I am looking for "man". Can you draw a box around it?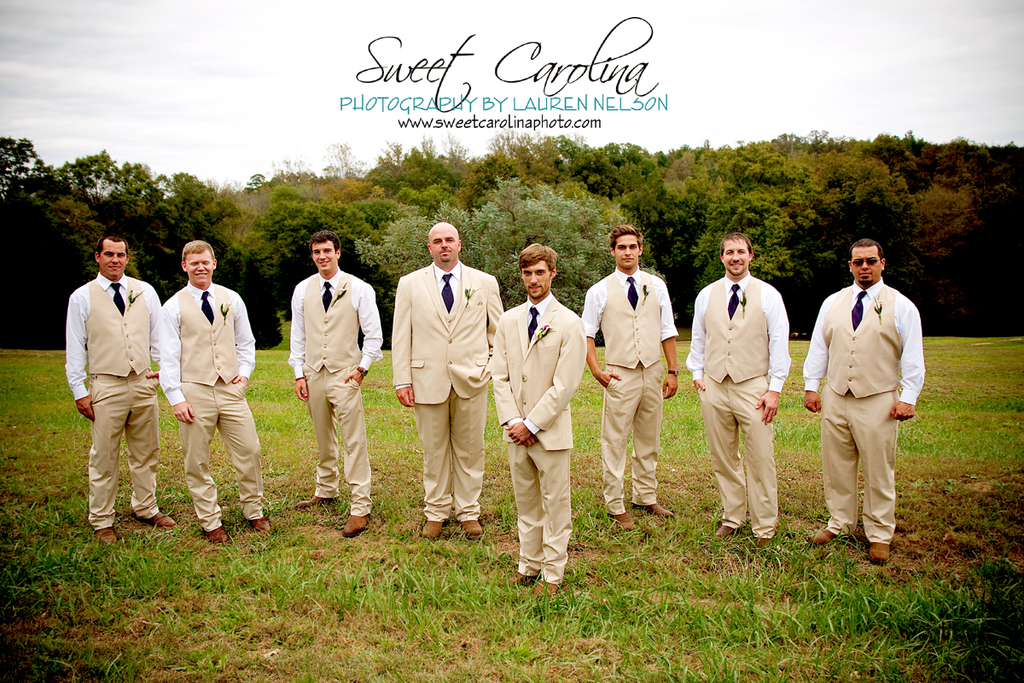
Sure, the bounding box is {"left": 489, "top": 239, "right": 585, "bottom": 595}.
